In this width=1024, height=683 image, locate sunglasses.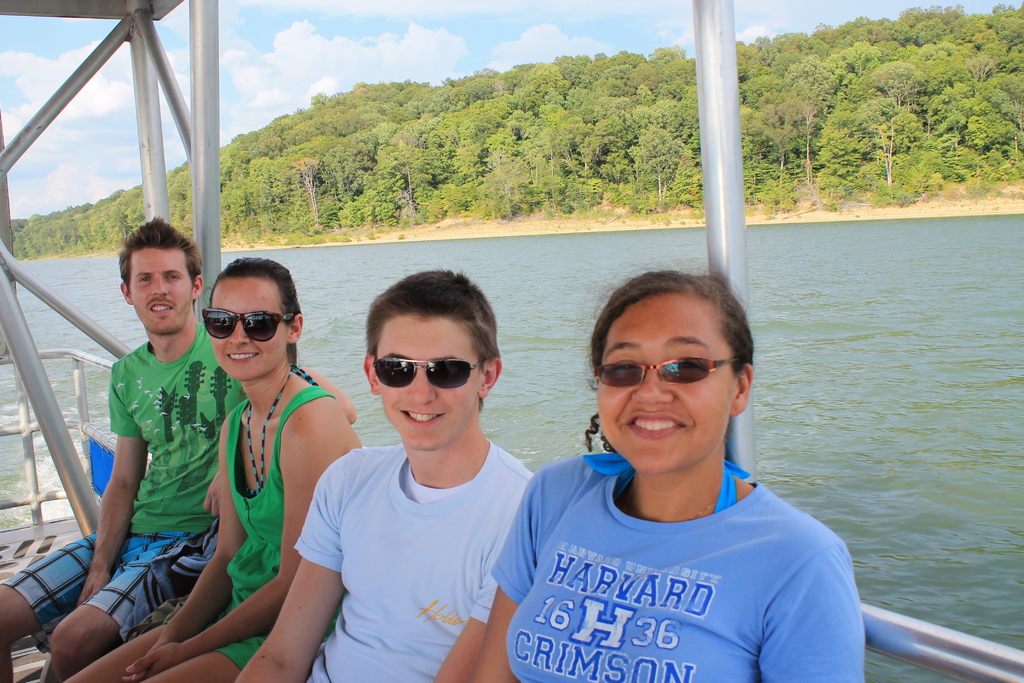
Bounding box: box=[595, 357, 742, 391].
